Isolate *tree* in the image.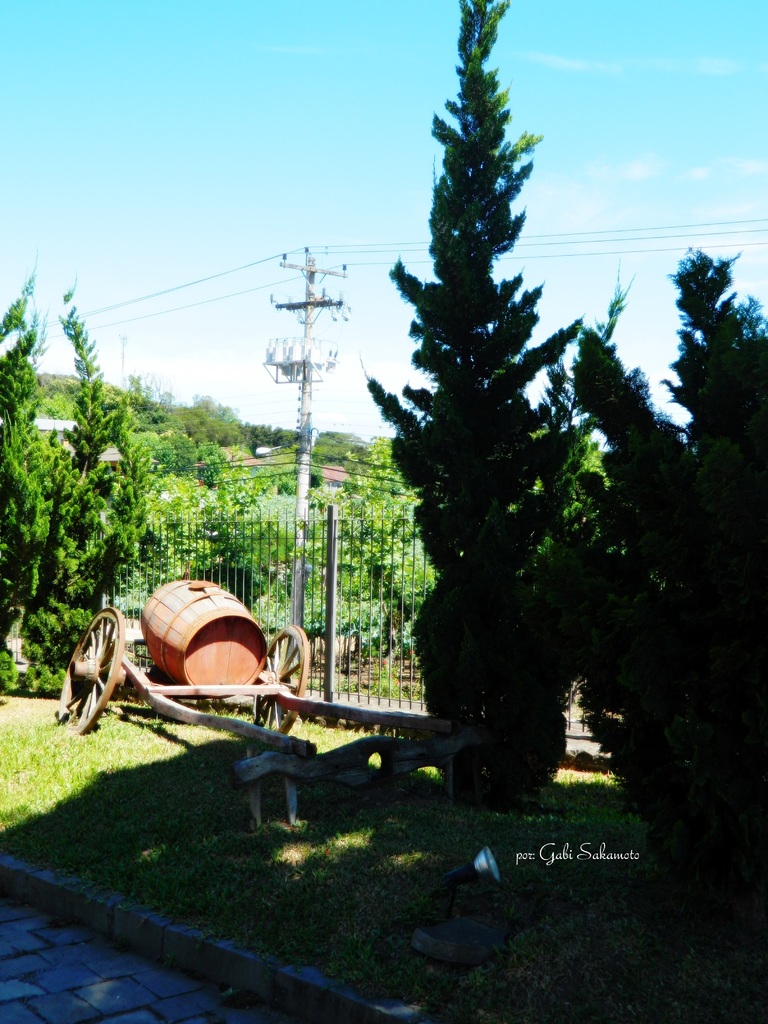
Isolated region: 131/404/206/479.
